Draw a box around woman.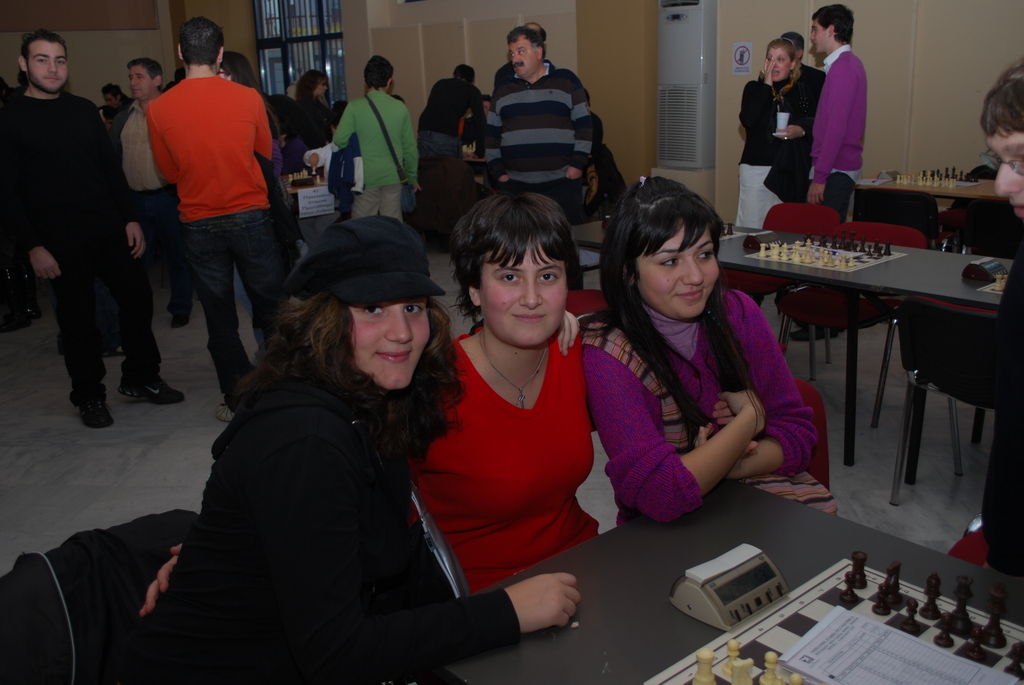
left=734, top=38, right=812, bottom=230.
